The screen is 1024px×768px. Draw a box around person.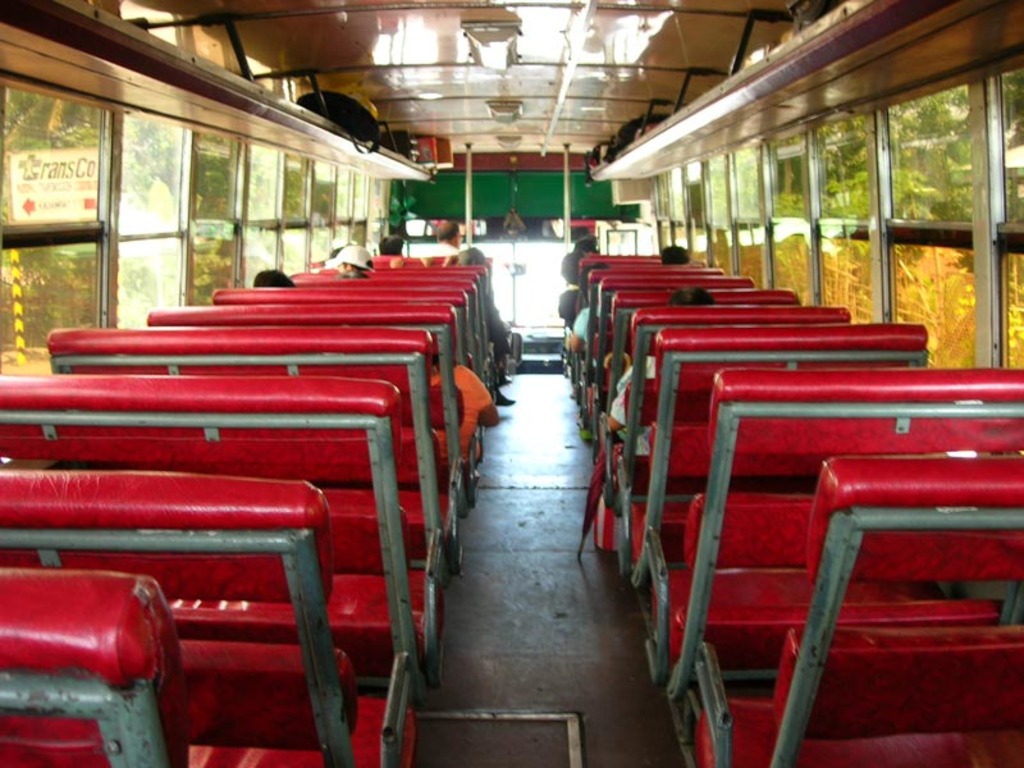
l=324, t=243, r=372, b=280.
